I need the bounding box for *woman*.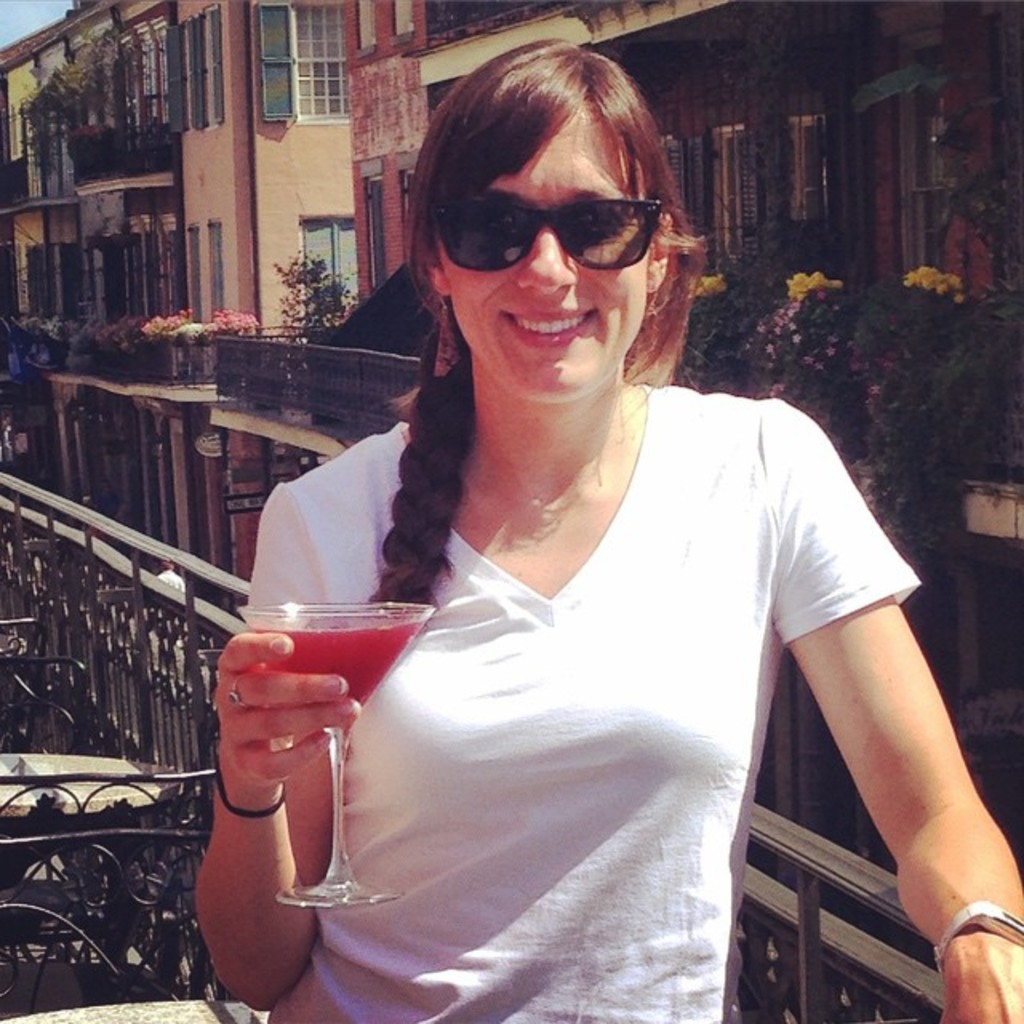
Here it is: <box>184,72,939,1013</box>.
